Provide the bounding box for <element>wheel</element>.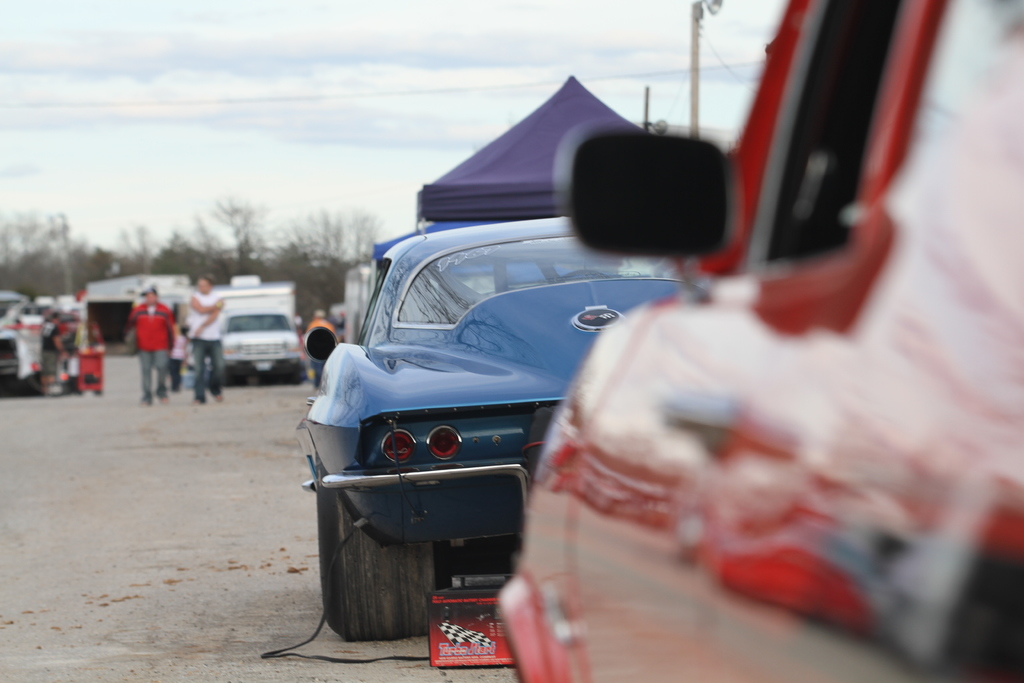
region(559, 269, 613, 283).
